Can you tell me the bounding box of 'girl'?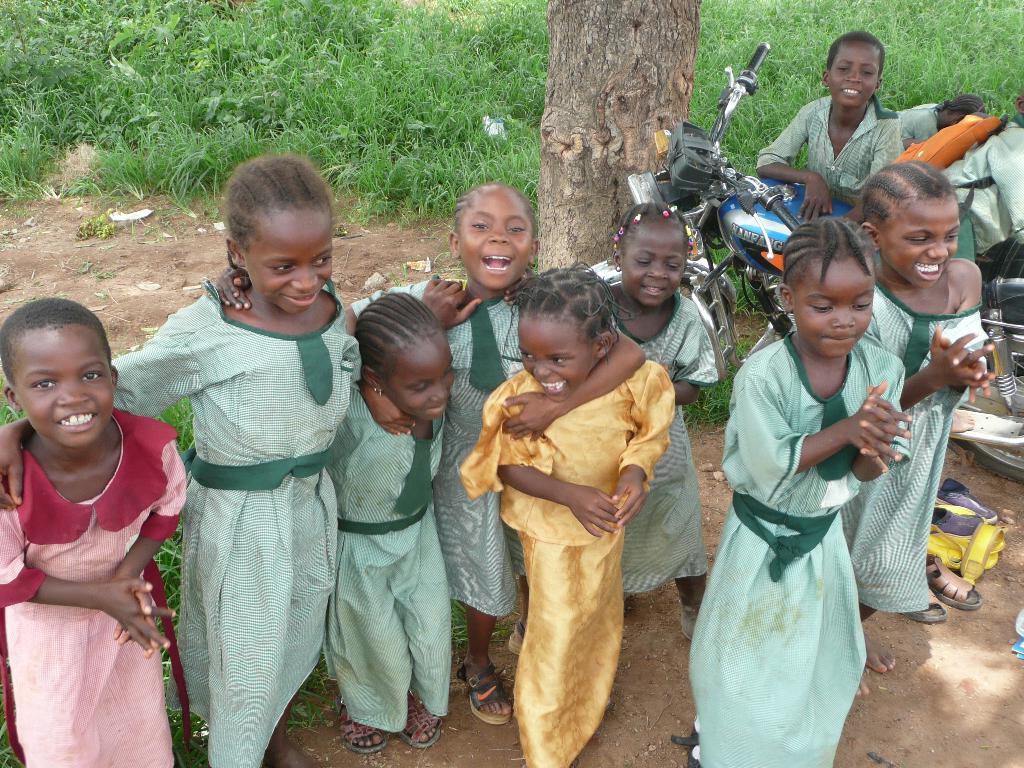
select_region(897, 95, 980, 151).
